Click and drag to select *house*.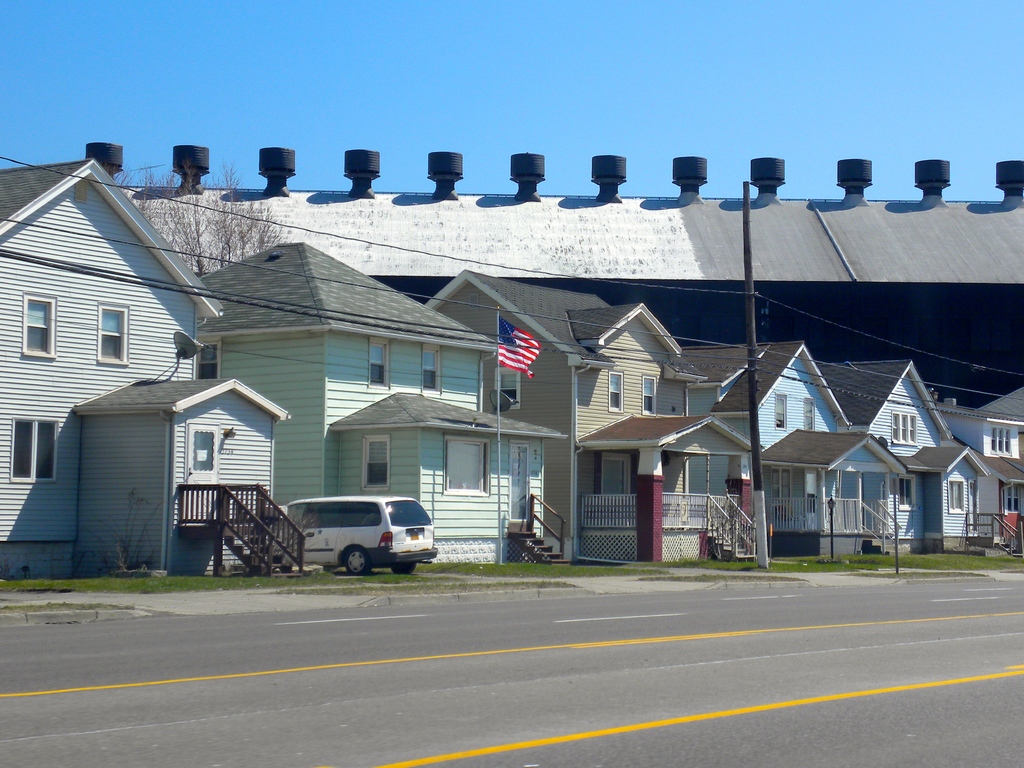
Selection: <bbox>0, 155, 308, 576</bbox>.
